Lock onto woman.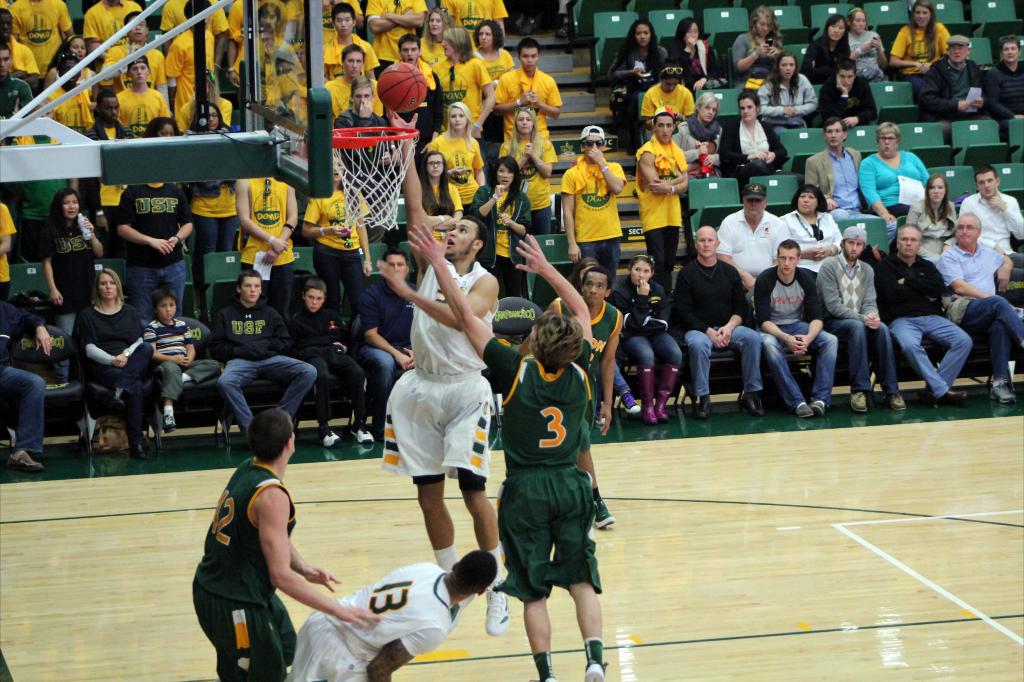
Locked: region(46, 52, 99, 138).
